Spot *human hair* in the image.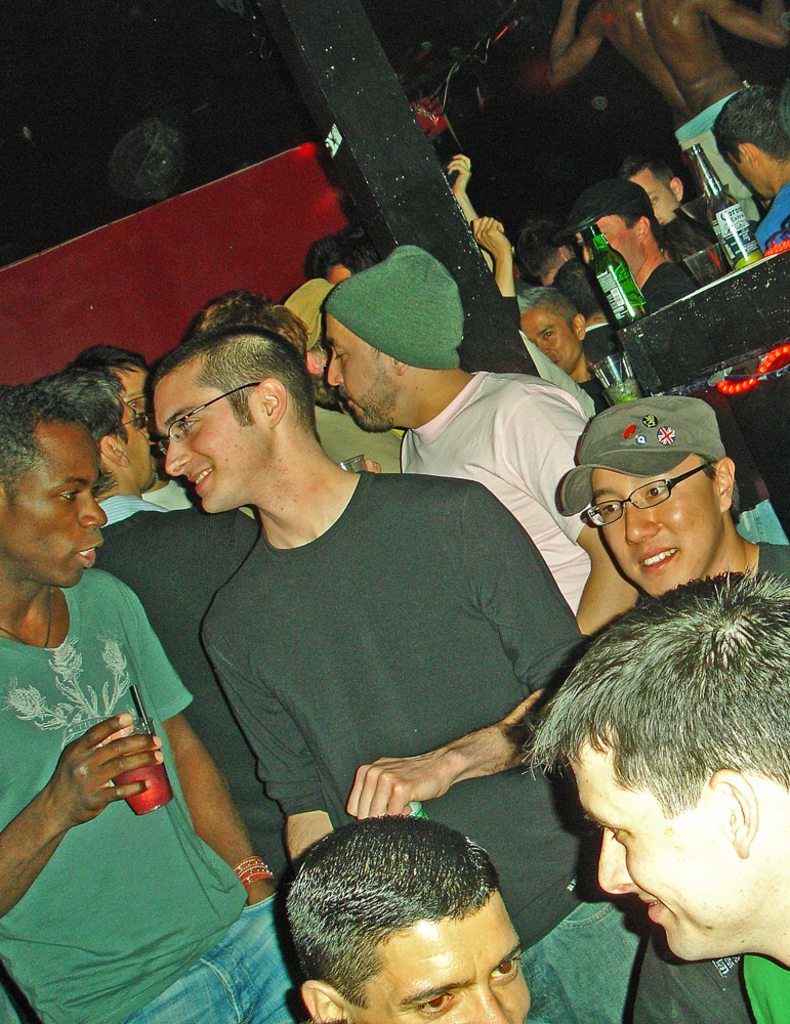
*human hair* found at <bbox>696, 455, 739, 518</bbox>.
